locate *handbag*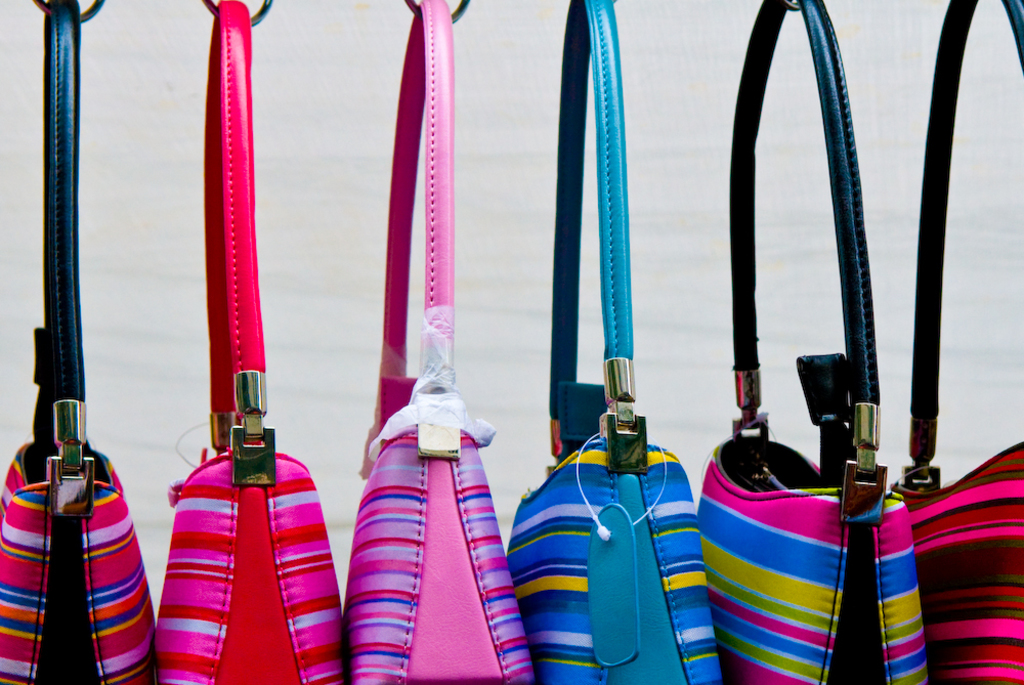
Rect(893, 0, 1023, 684)
